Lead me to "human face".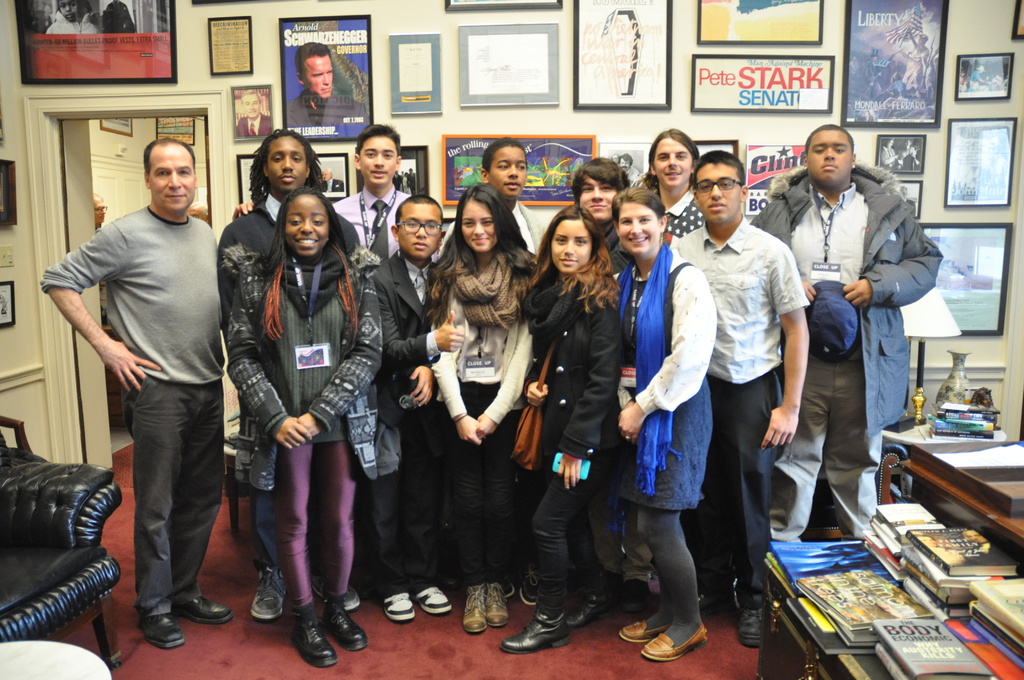
Lead to region(243, 93, 259, 120).
